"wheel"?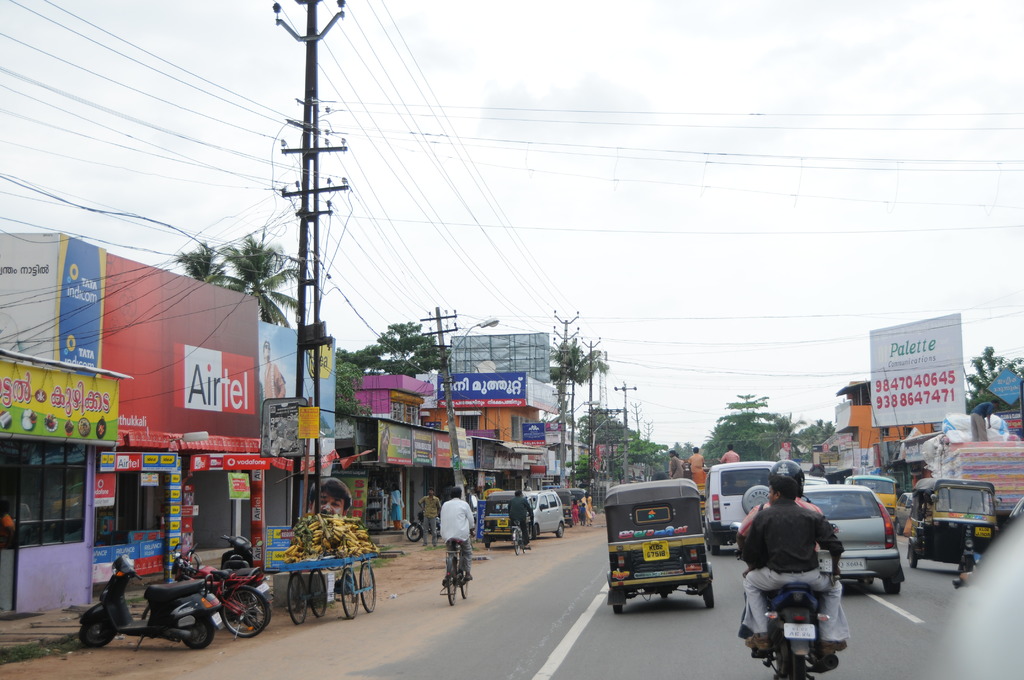
bbox=[614, 604, 621, 618]
